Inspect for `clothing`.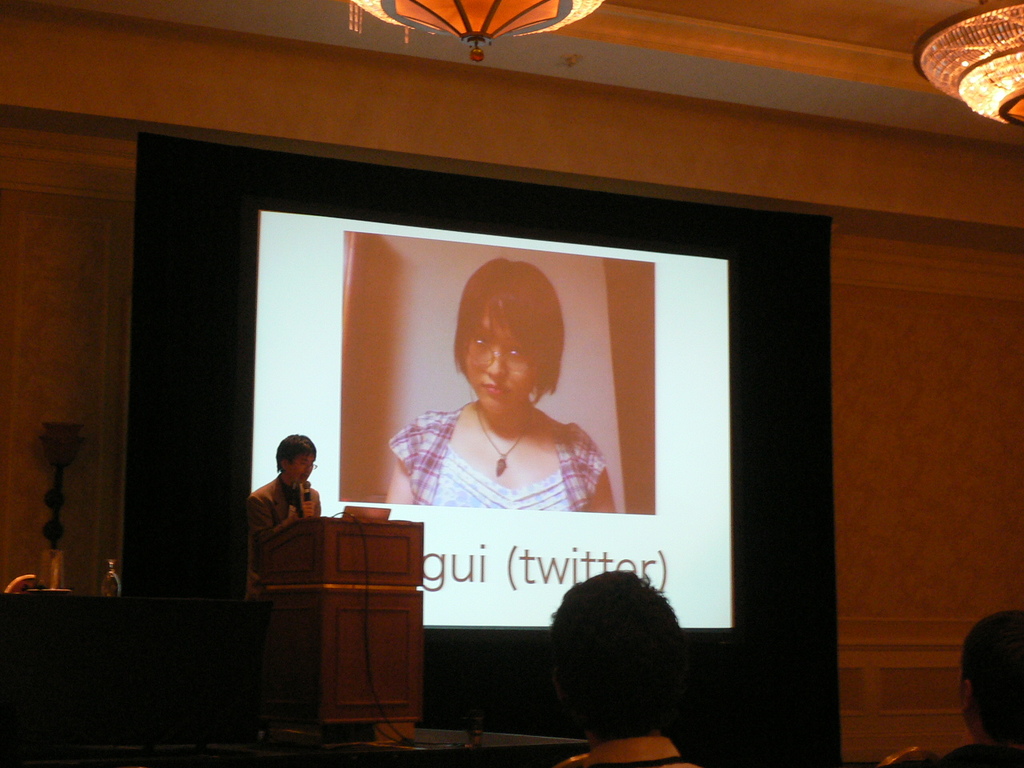
Inspection: rect(253, 474, 322, 604).
